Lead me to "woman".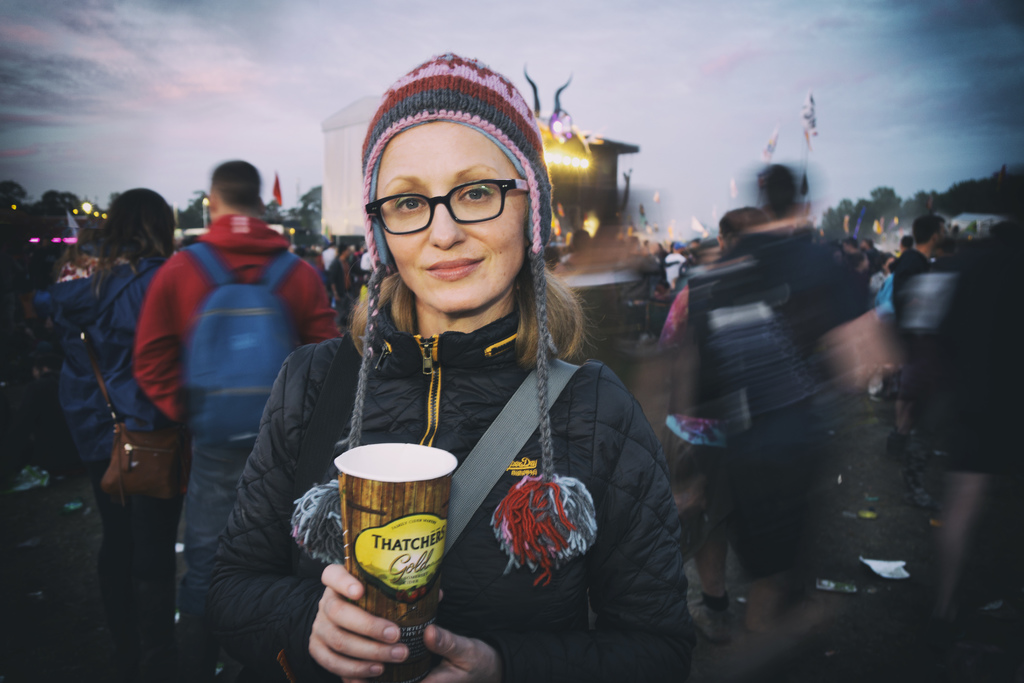
Lead to Rect(43, 176, 183, 682).
